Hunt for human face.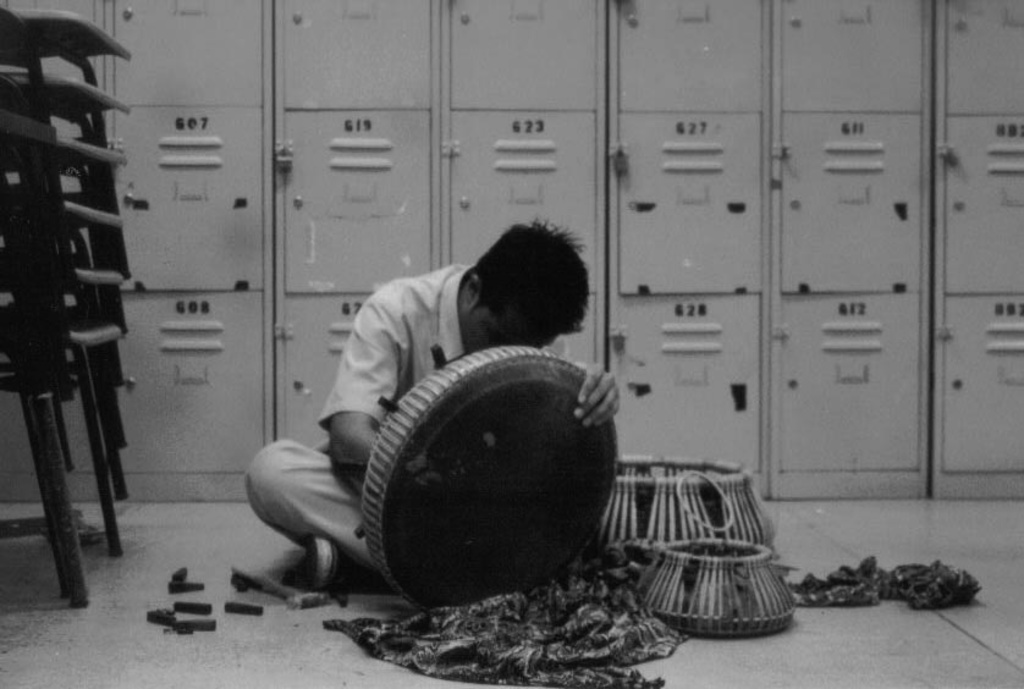
Hunted down at {"left": 474, "top": 319, "right": 558, "bottom": 353}.
